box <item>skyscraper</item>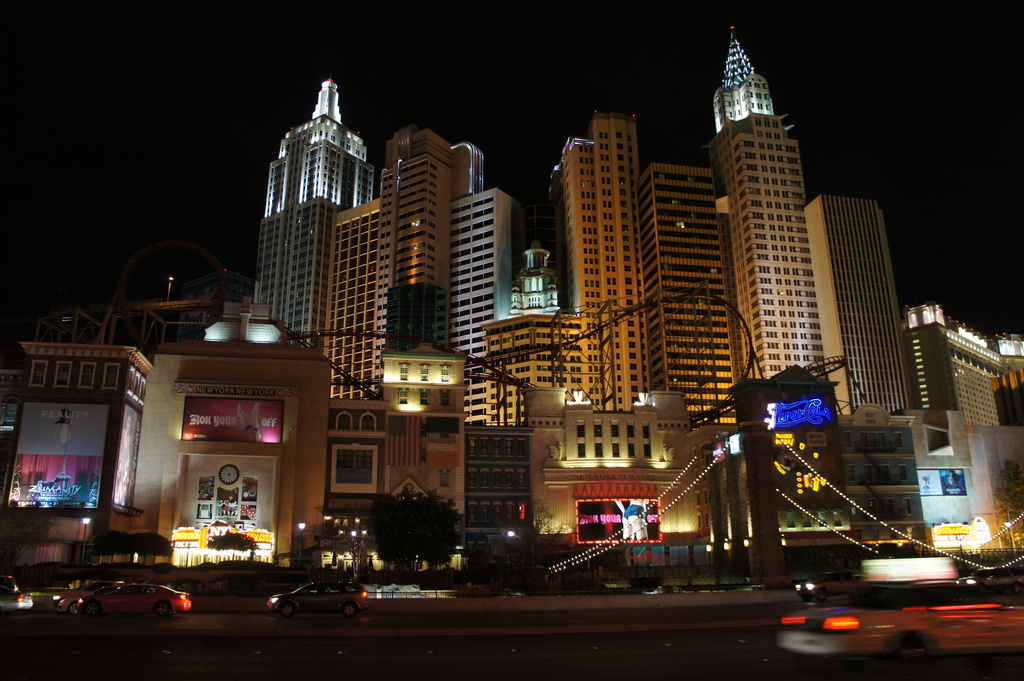
[802,192,916,424]
